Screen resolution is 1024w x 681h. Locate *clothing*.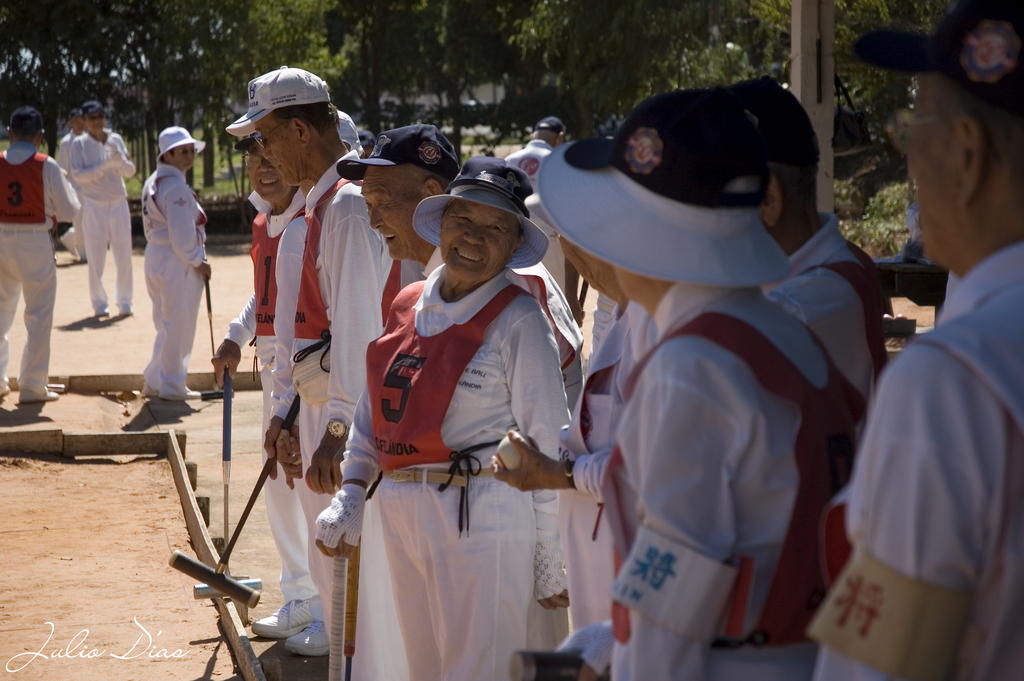
{"x1": 216, "y1": 184, "x2": 298, "y2": 603}.
